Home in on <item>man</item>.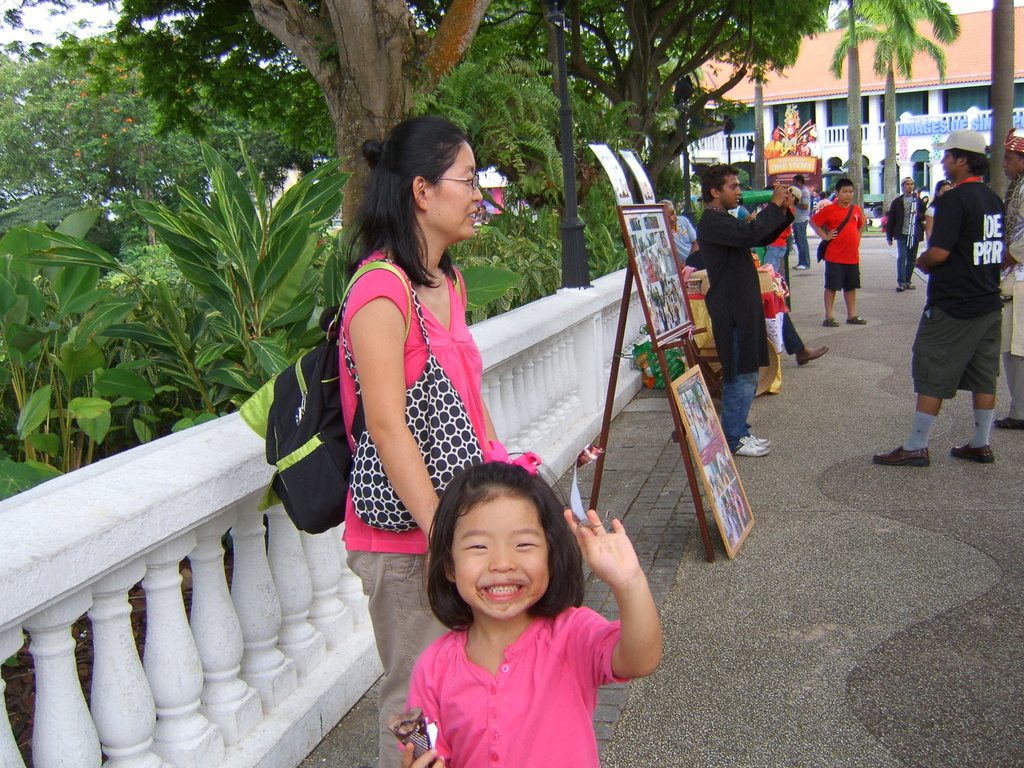
Homed in at bbox=[657, 198, 700, 269].
